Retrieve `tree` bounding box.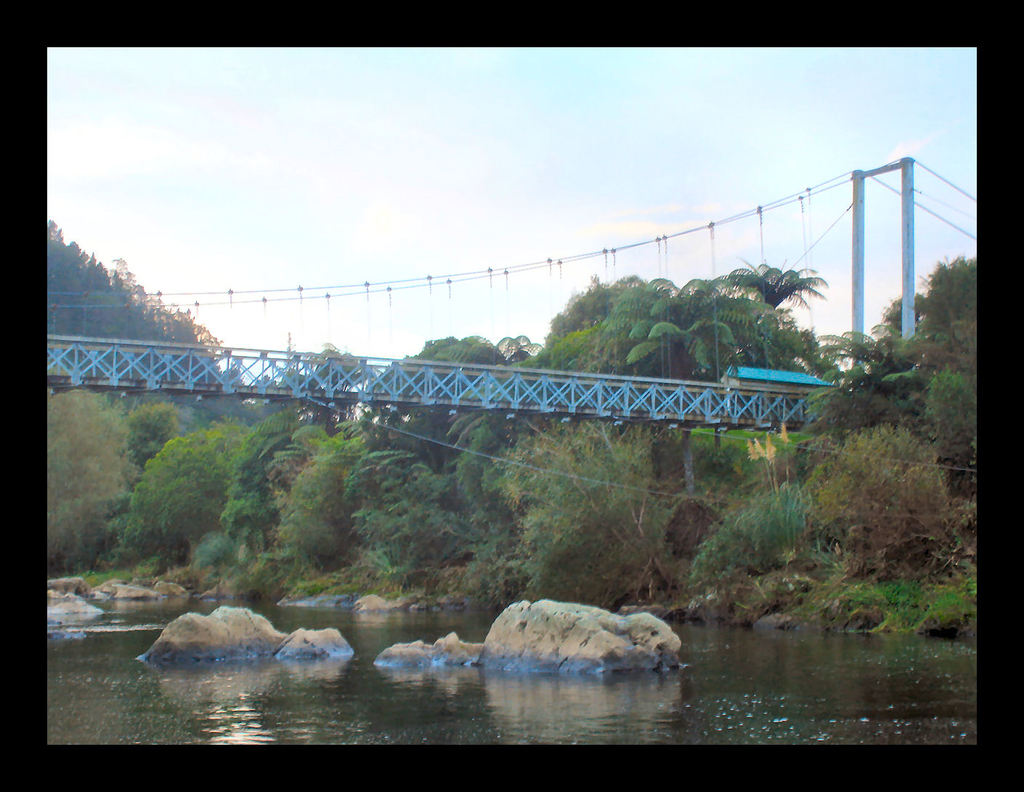
Bounding box: (left=248, top=421, right=312, bottom=489).
